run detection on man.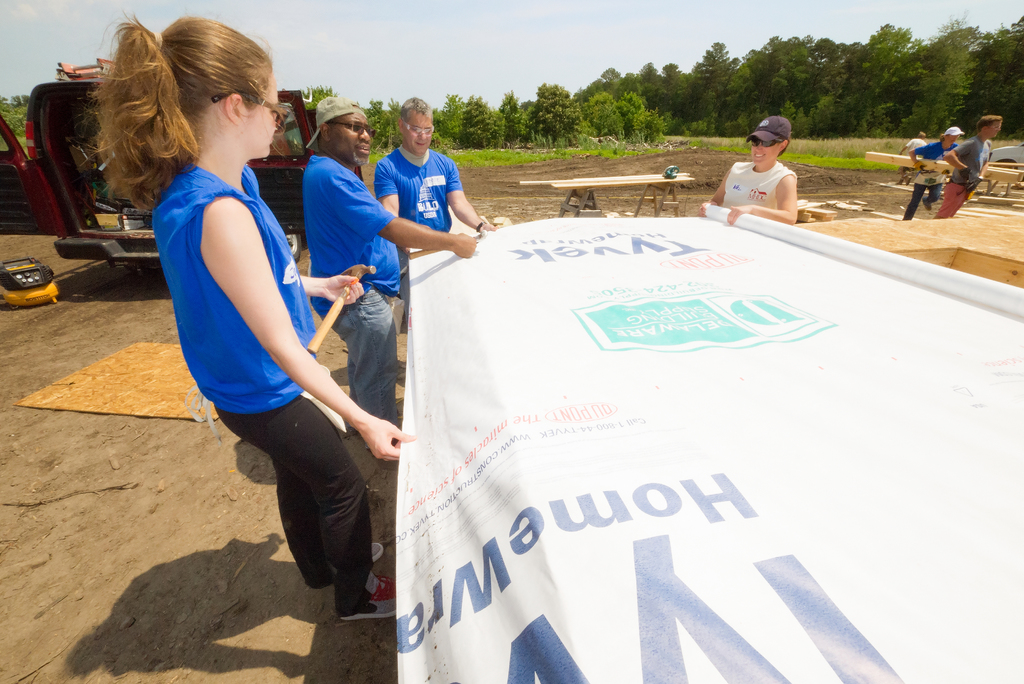
Result: box=[900, 131, 929, 184].
